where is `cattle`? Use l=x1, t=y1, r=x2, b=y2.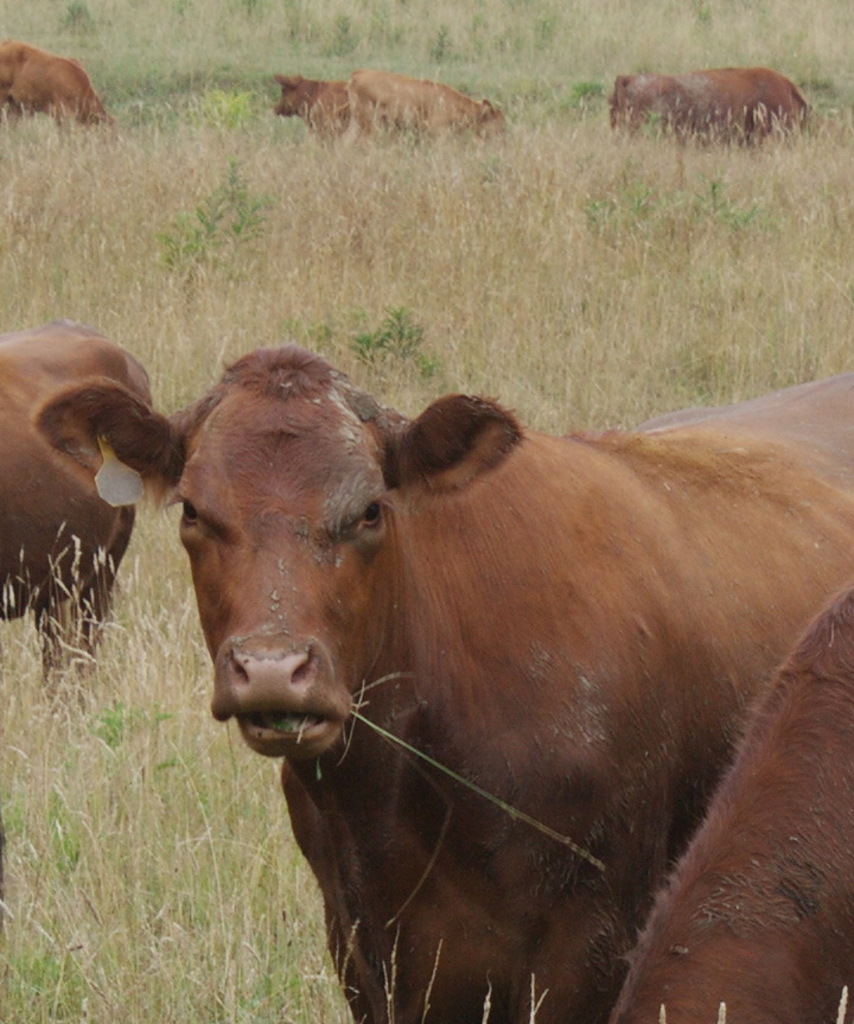
l=616, t=572, r=853, b=1023.
